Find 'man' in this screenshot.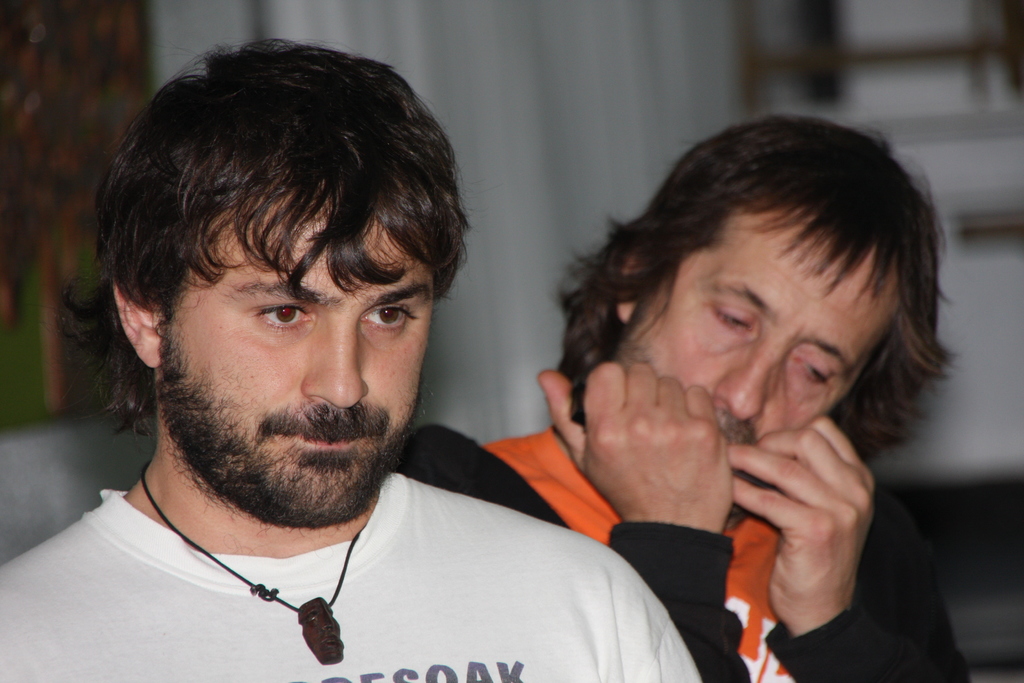
The bounding box for 'man' is x1=397, y1=108, x2=976, y2=682.
